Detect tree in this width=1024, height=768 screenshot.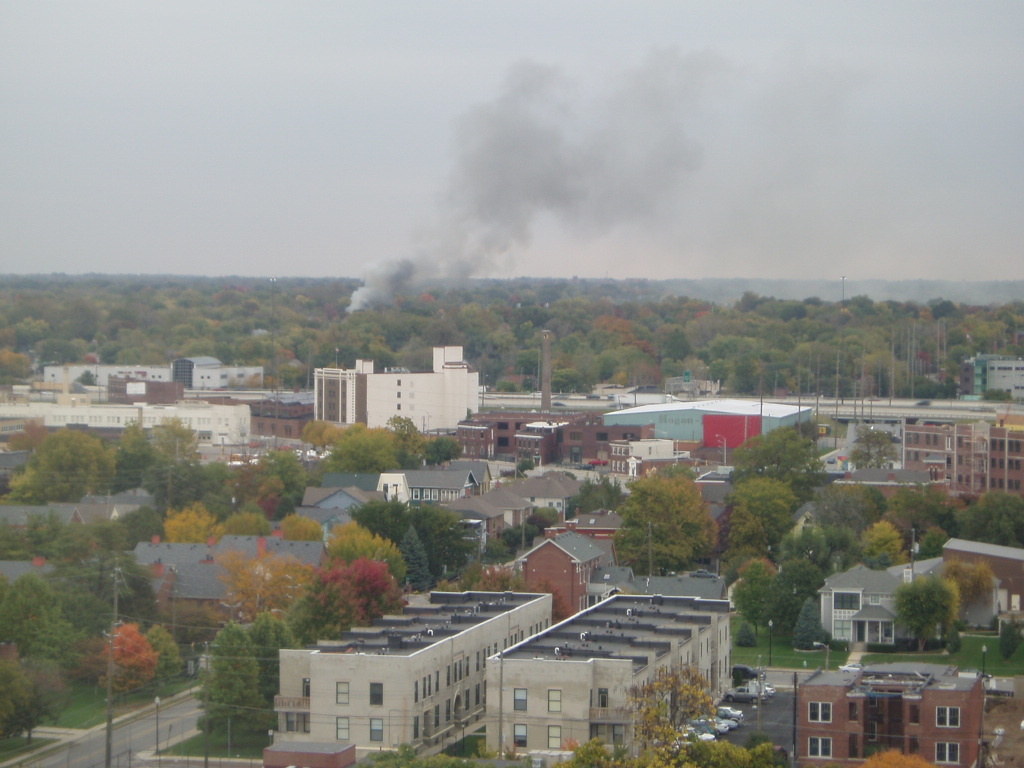
Detection: {"left": 894, "top": 574, "right": 964, "bottom": 657}.
